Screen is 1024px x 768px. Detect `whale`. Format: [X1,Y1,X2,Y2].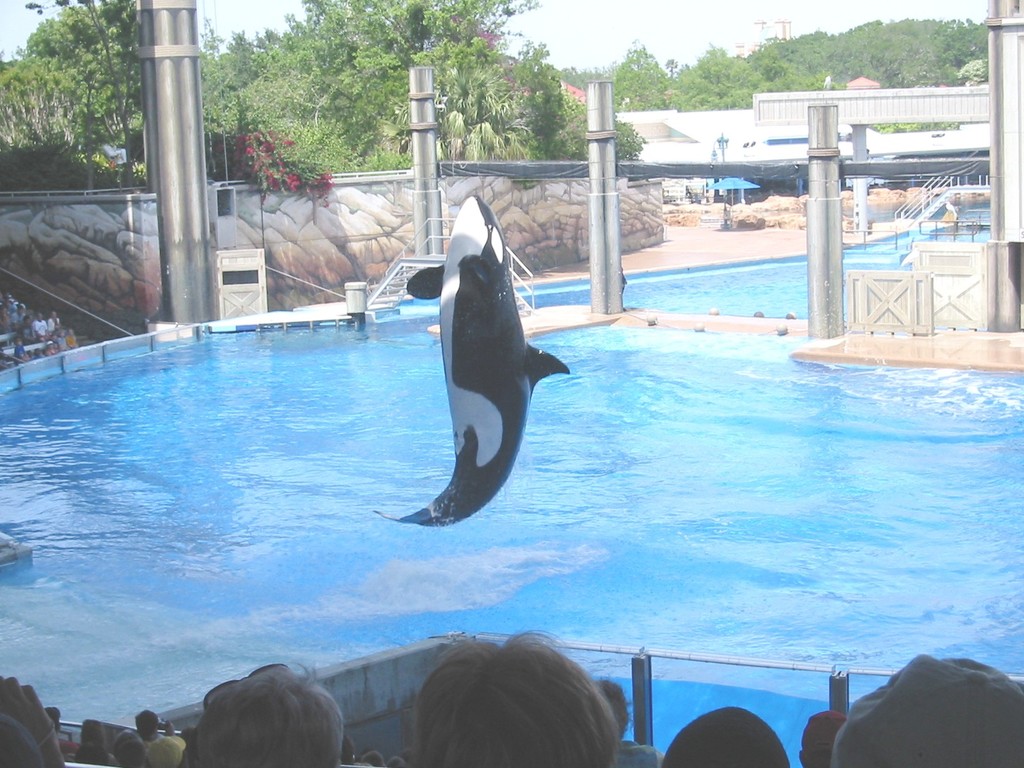
[366,190,575,529].
